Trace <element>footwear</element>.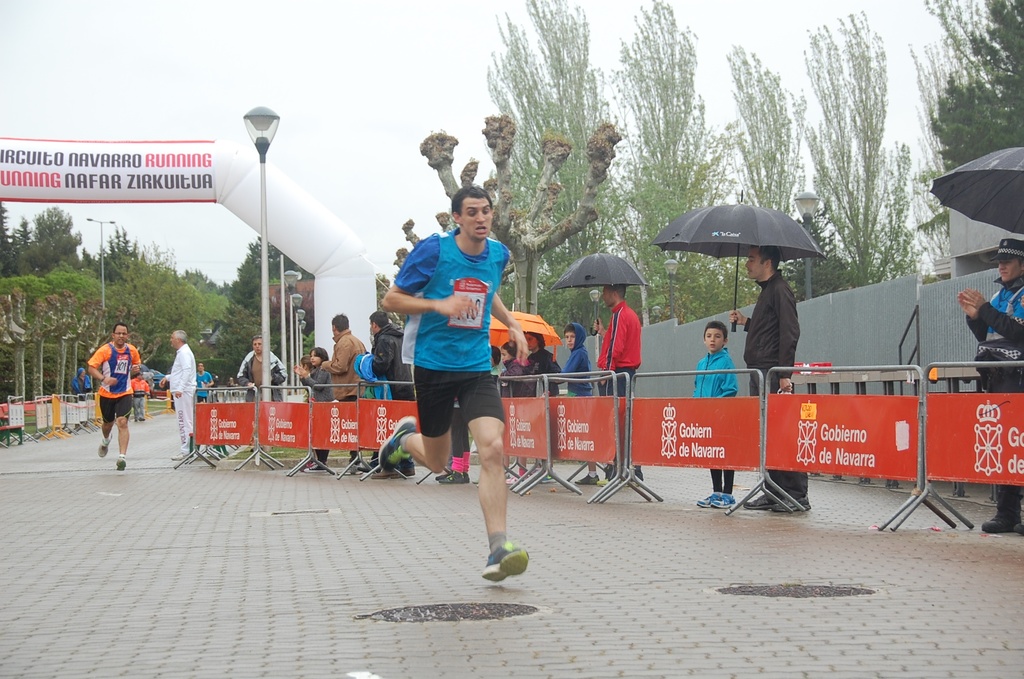
Traced to select_region(96, 434, 111, 459).
